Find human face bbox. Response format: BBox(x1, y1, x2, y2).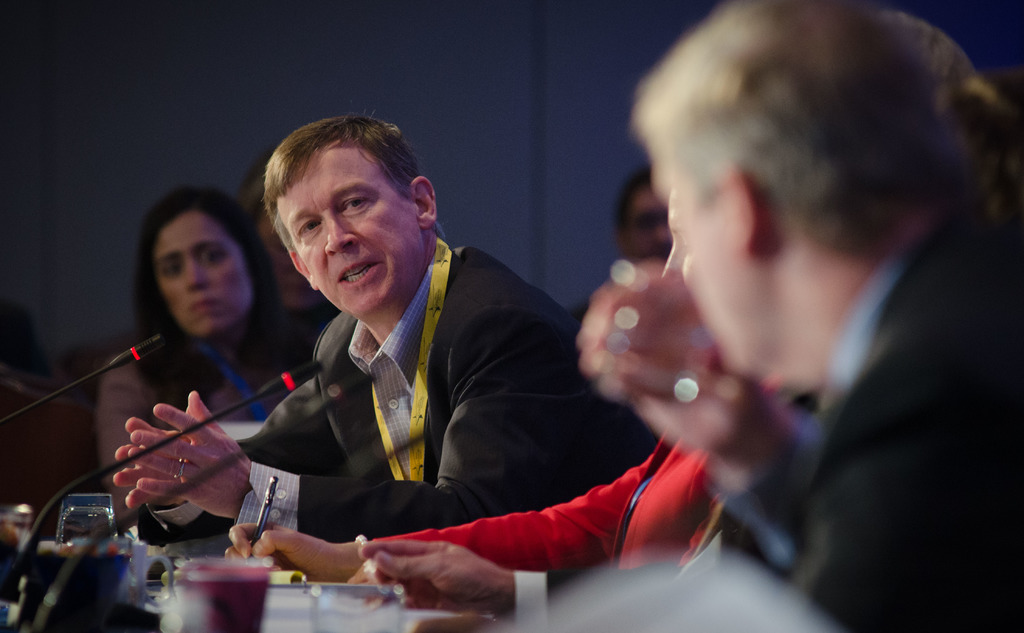
BBox(155, 210, 244, 334).
